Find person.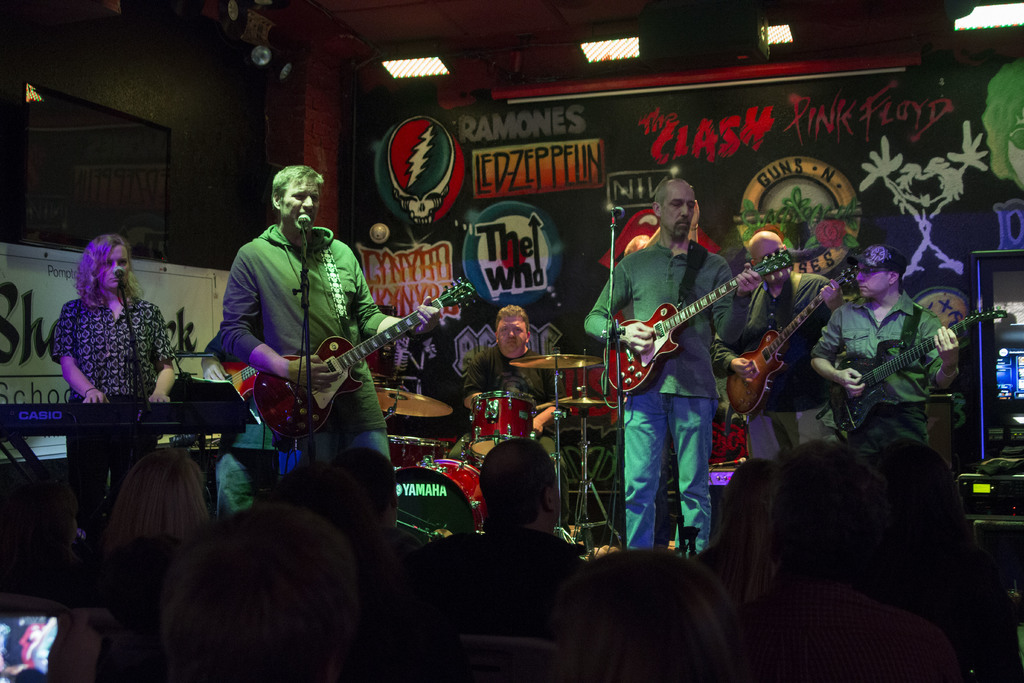
bbox(777, 447, 948, 593).
